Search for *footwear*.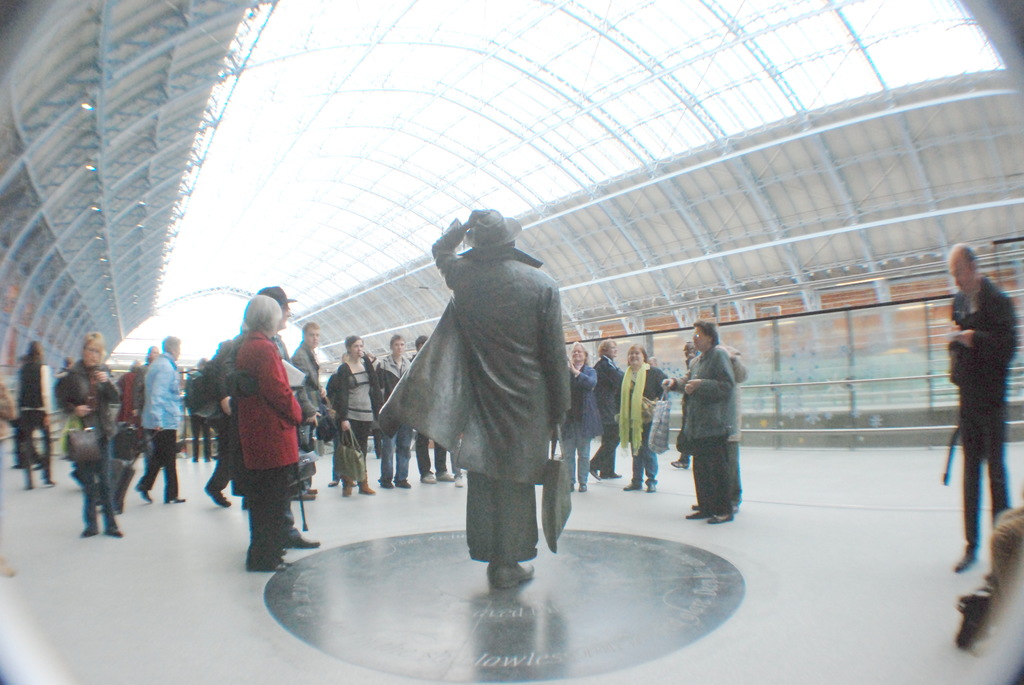
Found at crop(136, 486, 152, 505).
